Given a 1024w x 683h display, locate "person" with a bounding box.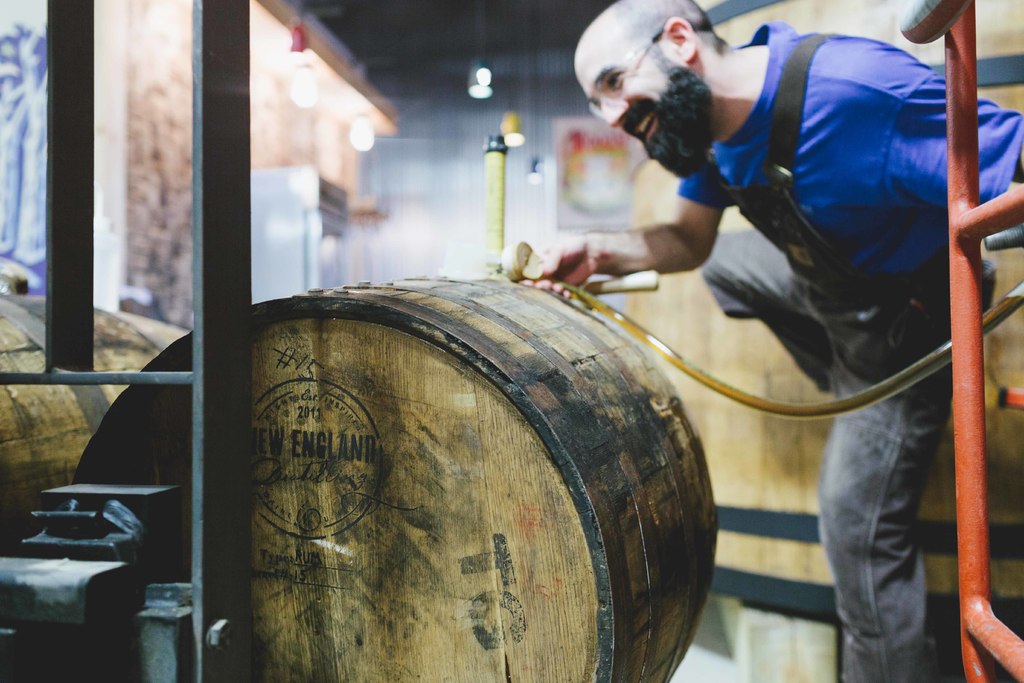
Located: {"left": 525, "top": 0, "right": 1023, "bottom": 677}.
